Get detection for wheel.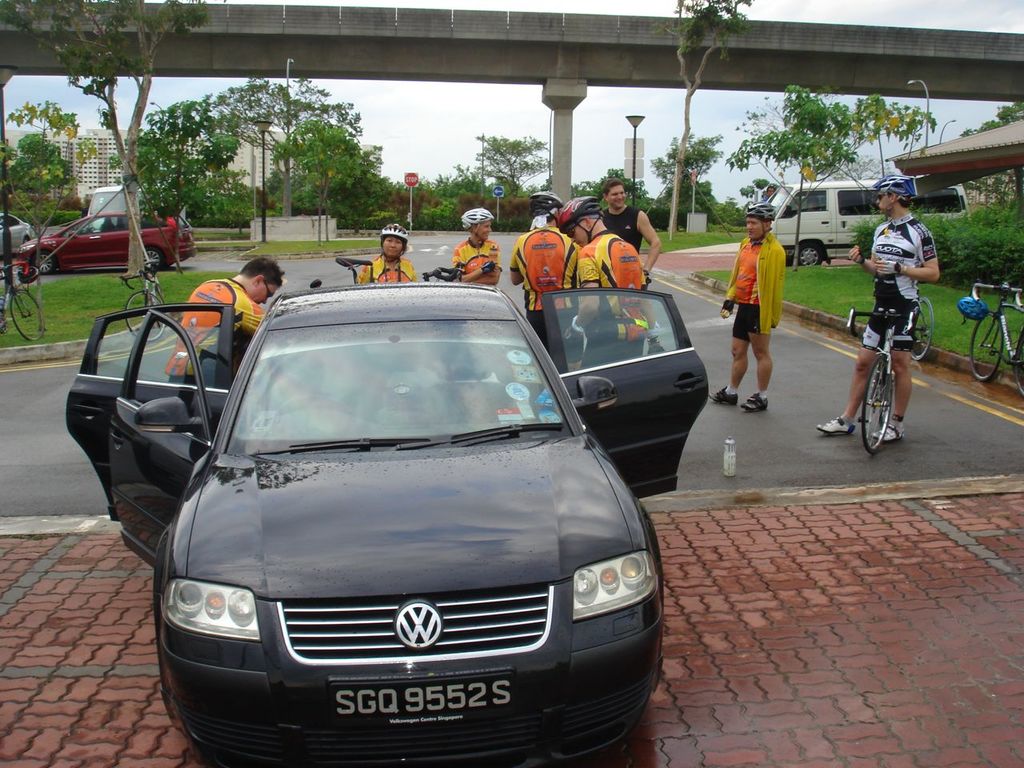
Detection: region(1013, 332, 1022, 394).
